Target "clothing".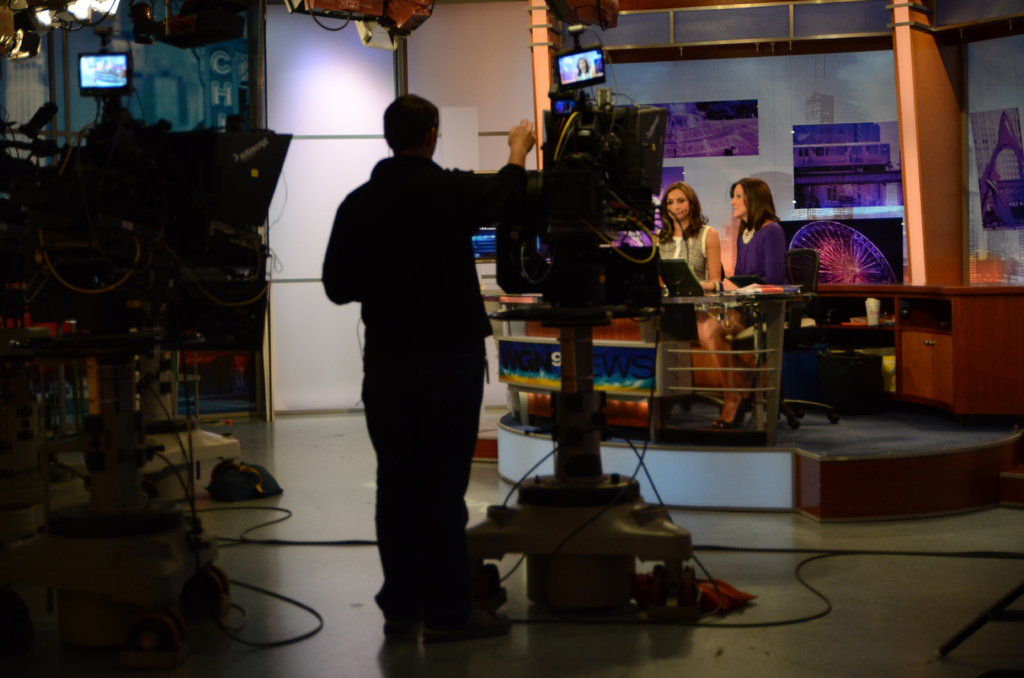
Target region: rect(729, 214, 788, 323).
